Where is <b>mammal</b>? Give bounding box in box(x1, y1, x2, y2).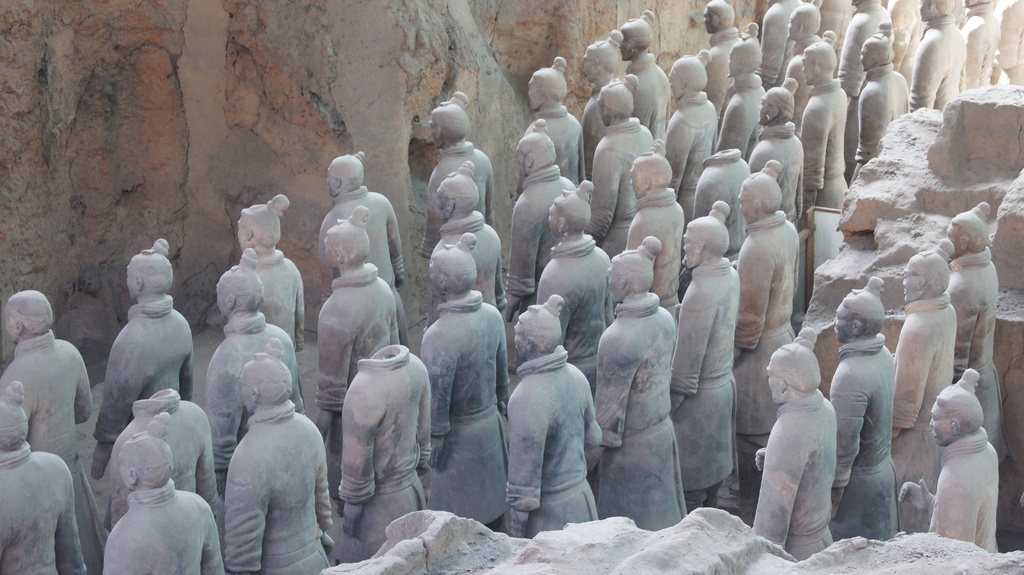
box(735, 150, 802, 508).
